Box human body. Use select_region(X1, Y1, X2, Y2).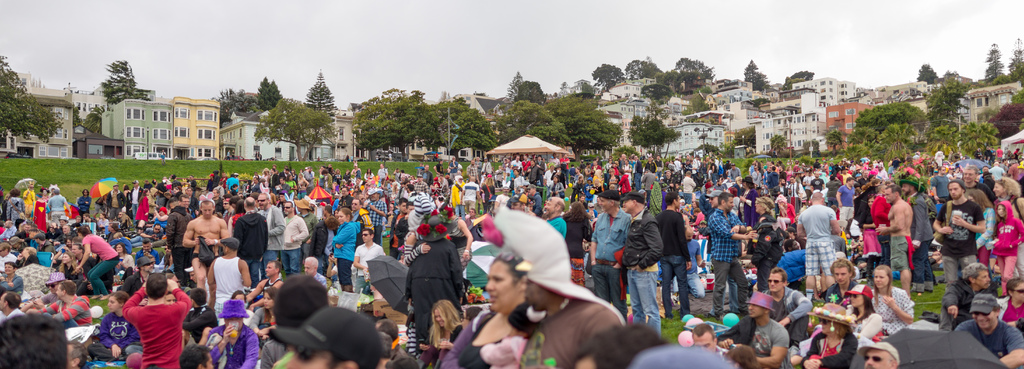
select_region(709, 161, 714, 178).
